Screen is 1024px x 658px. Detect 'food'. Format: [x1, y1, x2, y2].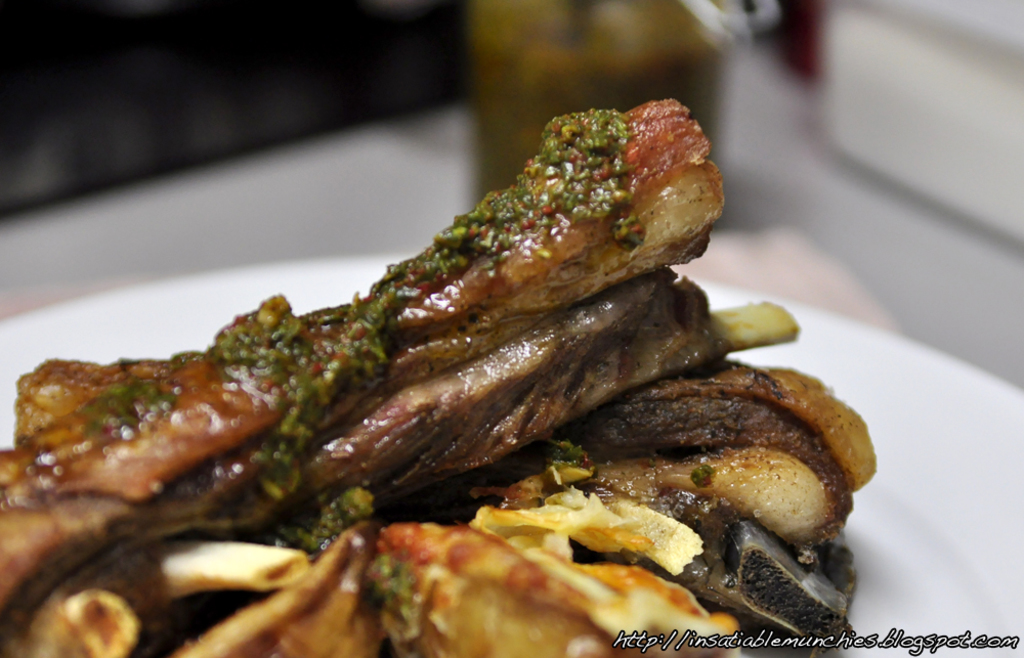
[0, 355, 52, 657].
